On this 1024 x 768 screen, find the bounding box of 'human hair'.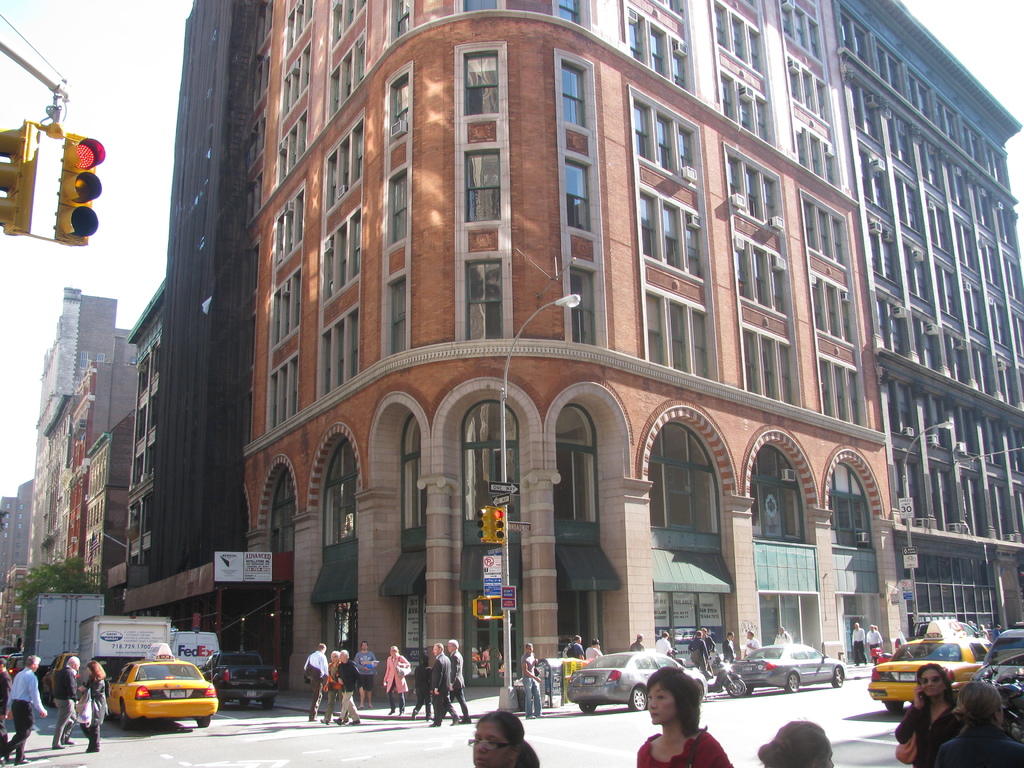
Bounding box: select_region(950, 682, 1002, 725).
